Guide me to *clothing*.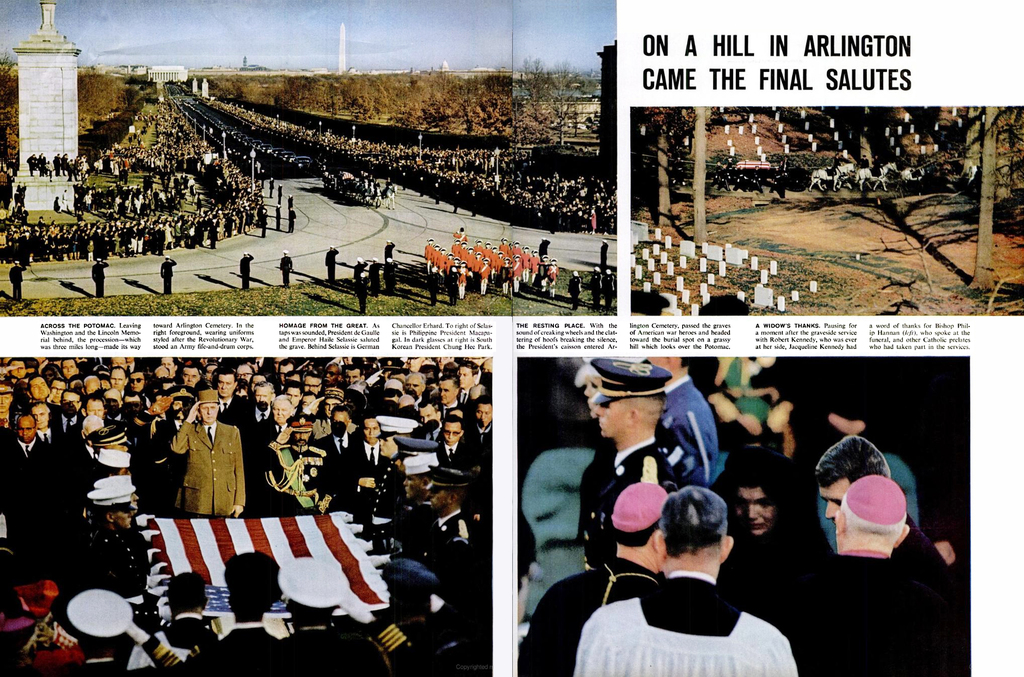
Guidance: bbox(157, 262, 179, 295).
